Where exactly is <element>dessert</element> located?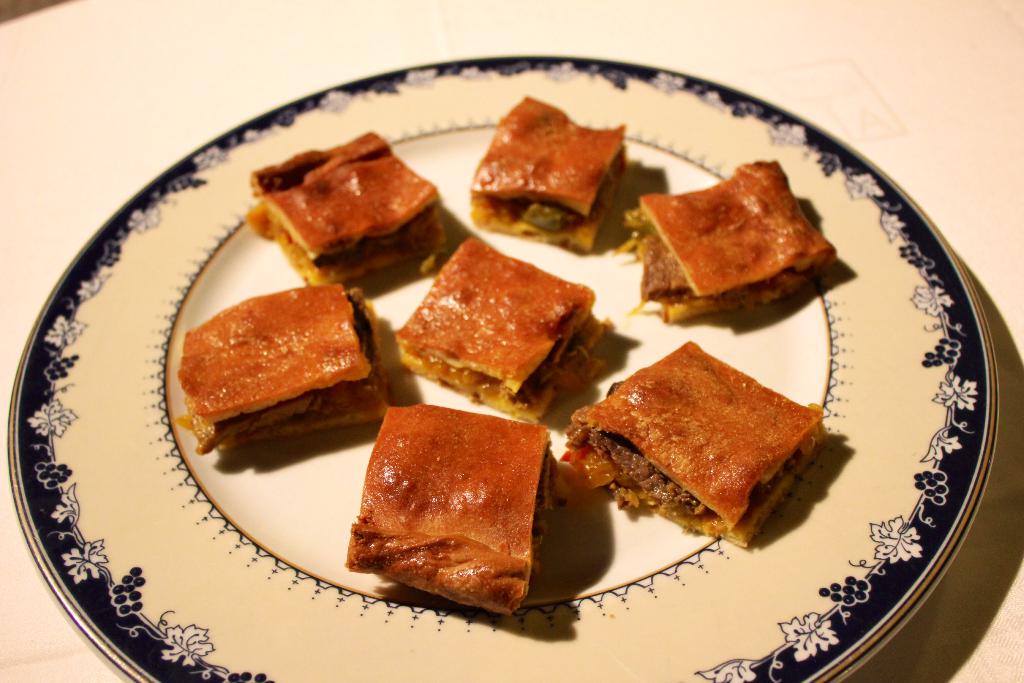
Its bounding box is (395,233,612,421).
